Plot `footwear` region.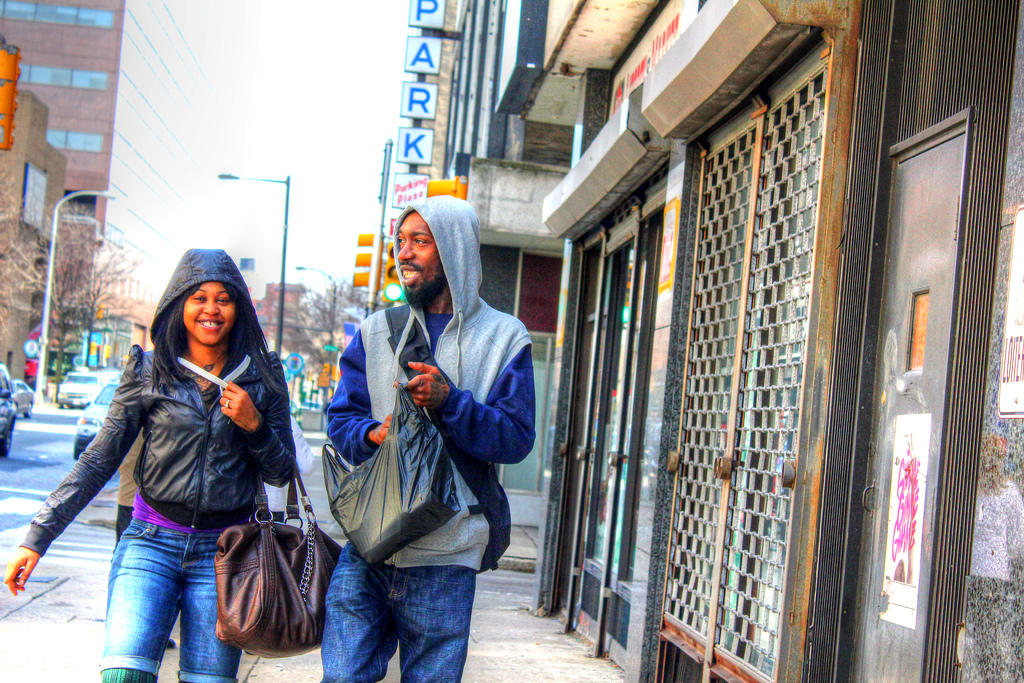
Plotted at [left=164, top=637, right=176, bottom=652].
